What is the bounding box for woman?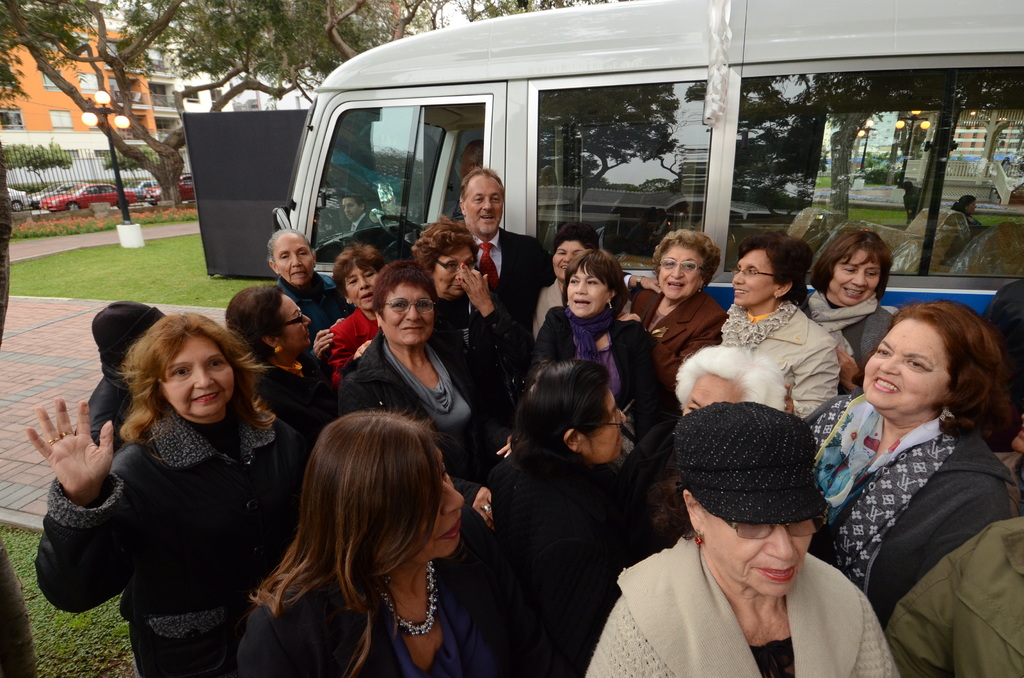
x1=223, y1=281, x2=335, y2=444.
